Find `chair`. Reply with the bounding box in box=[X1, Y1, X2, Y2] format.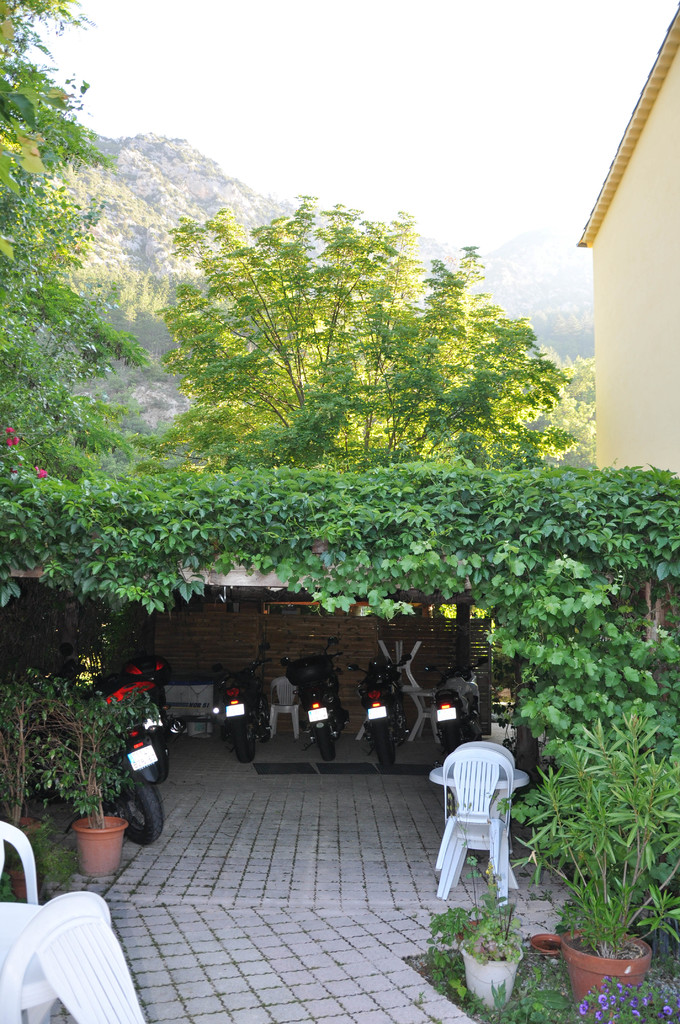
box=[0, 891, 147, 1023].
